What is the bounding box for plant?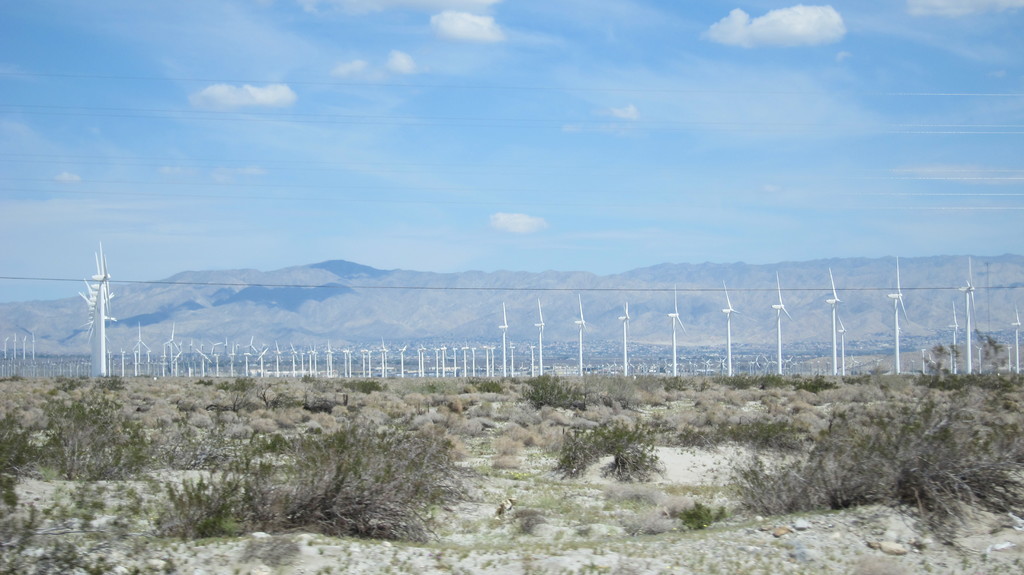
locate(724, 334, 1023, 574).
